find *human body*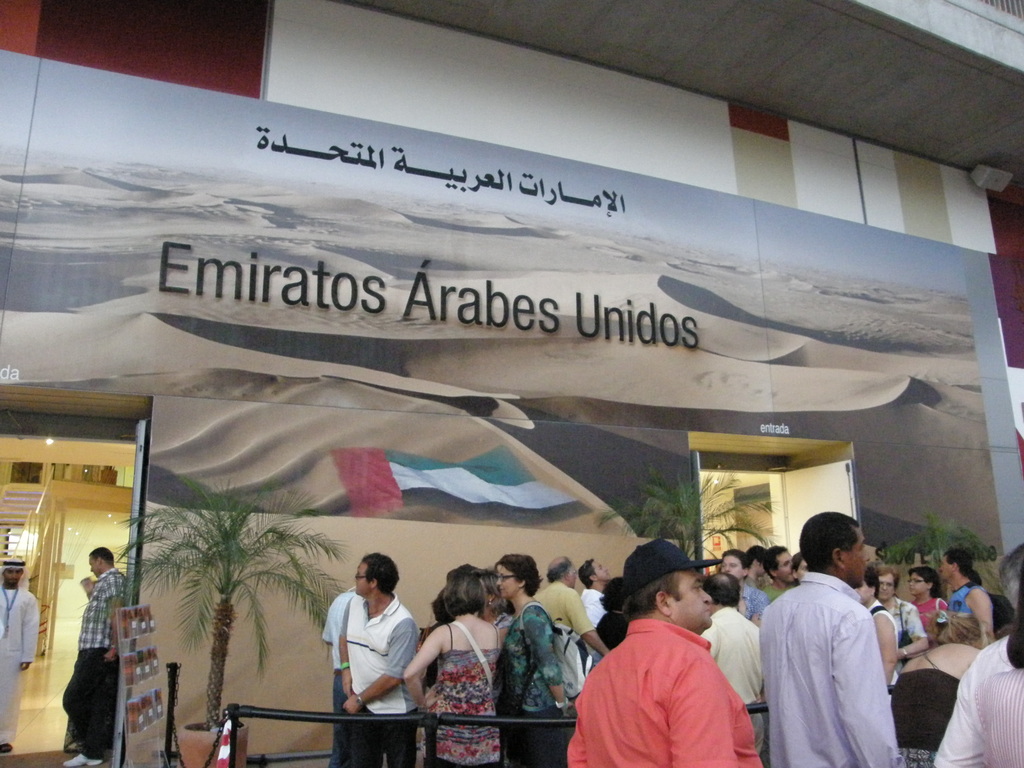
(x1=541, y1=565, x2=599, y2=716)
